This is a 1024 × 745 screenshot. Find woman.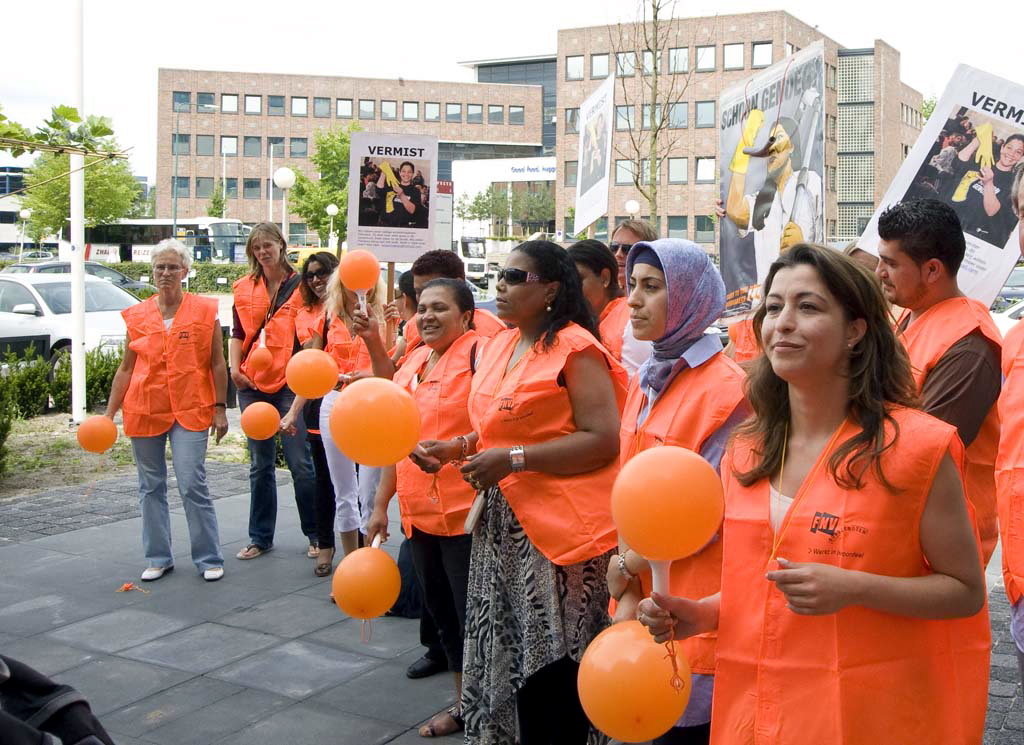
Bounding box: 408, 242, 628, 741.
